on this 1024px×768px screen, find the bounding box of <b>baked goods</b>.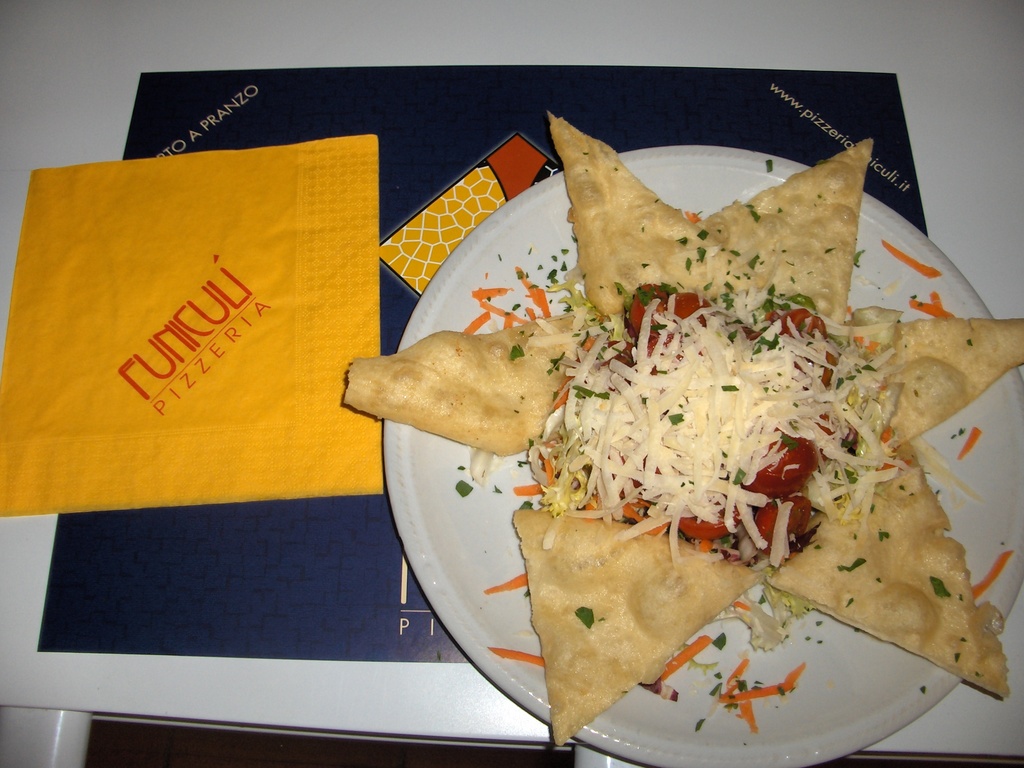
Bounding box: box(549, 109, 765, 321).
